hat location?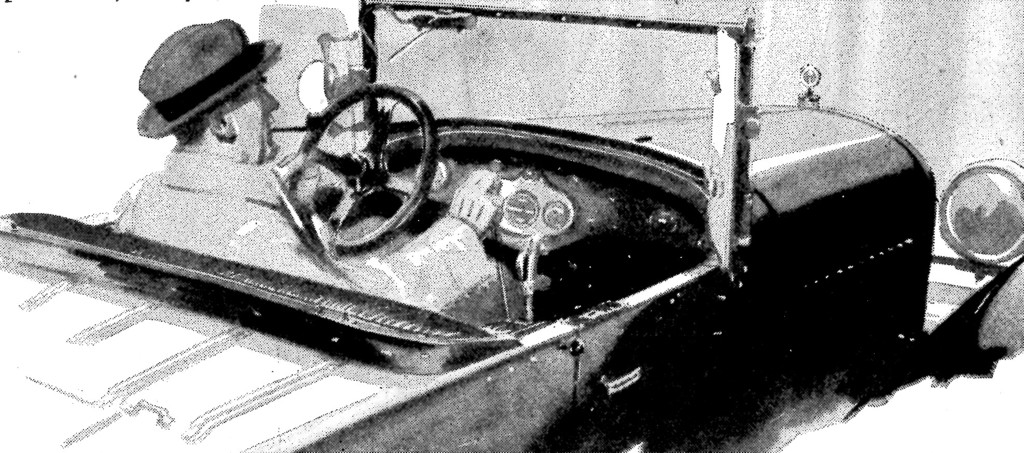
(136,13,280,138)
